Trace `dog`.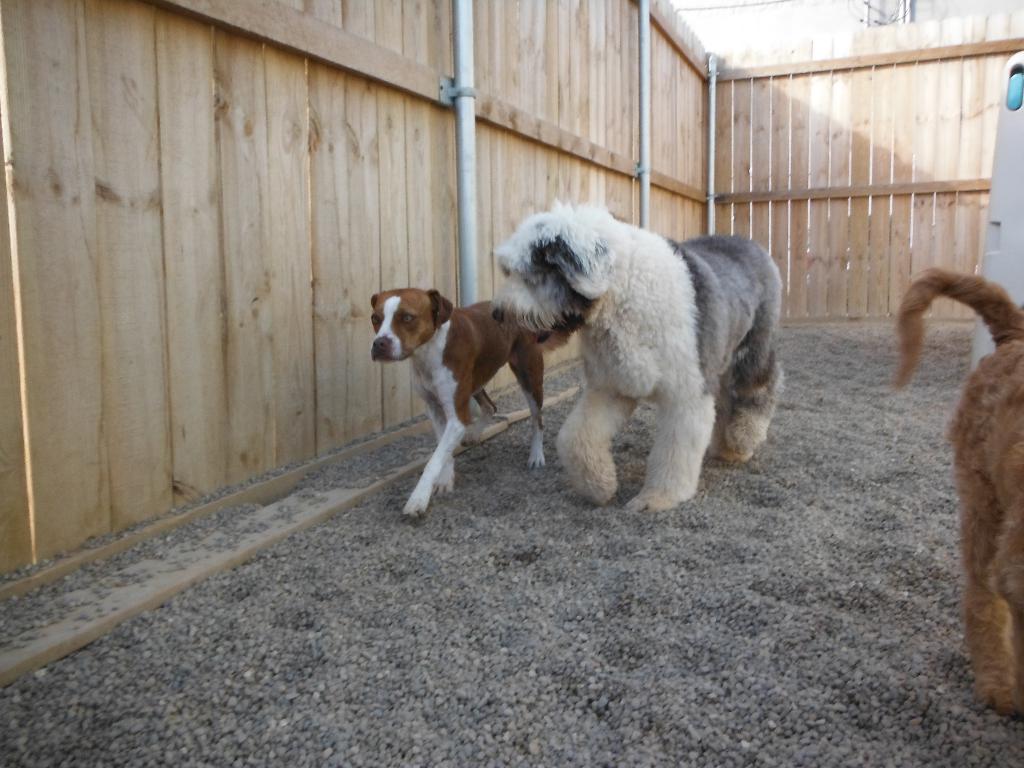
Traced to 895, 267, 1023, 718.
